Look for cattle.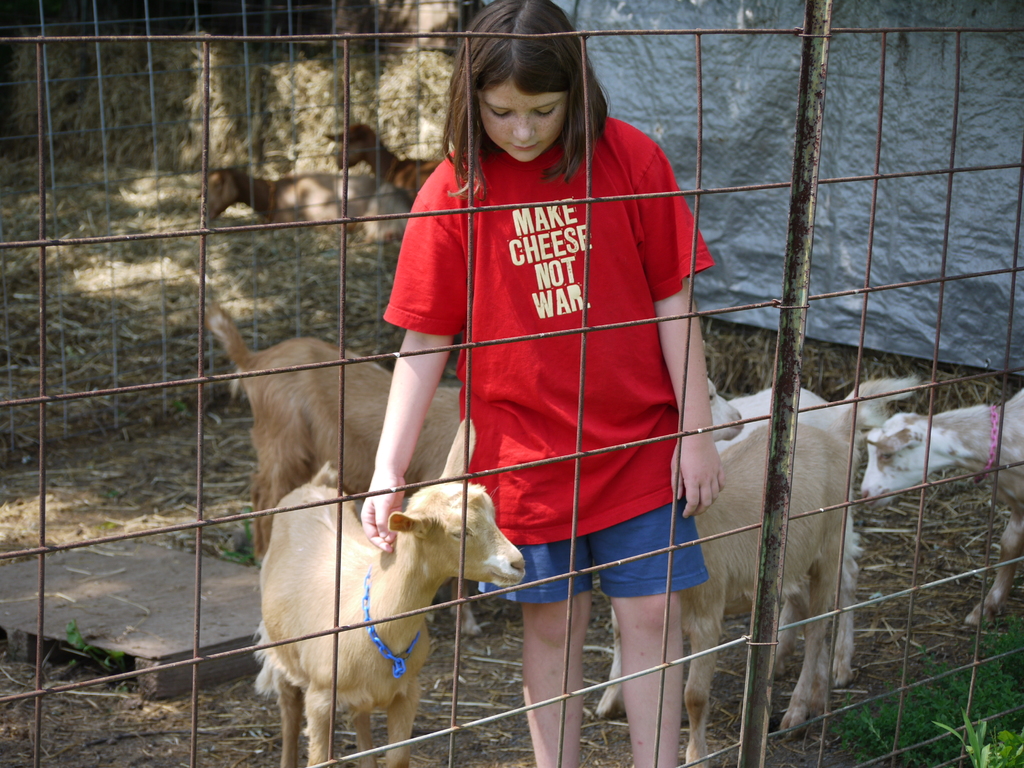
Found: (253,454,526,767).
